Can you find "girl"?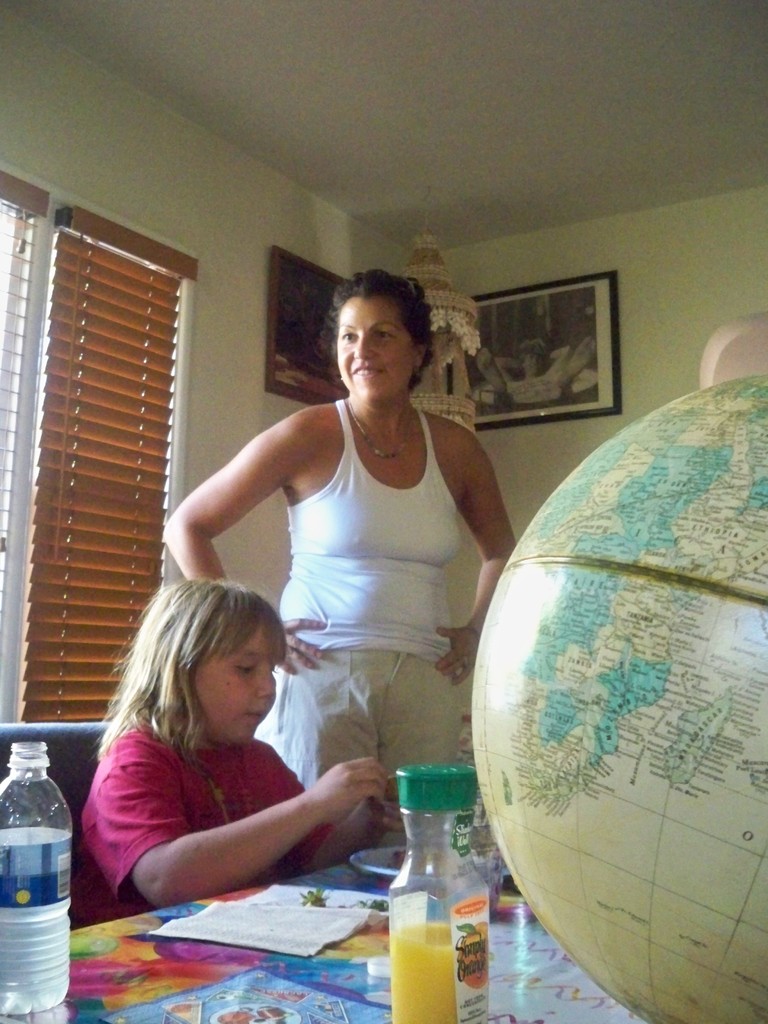
Yes, bounding box: {"x1": 72, "y1": 572, "x2": 385, "y2": 922}.
